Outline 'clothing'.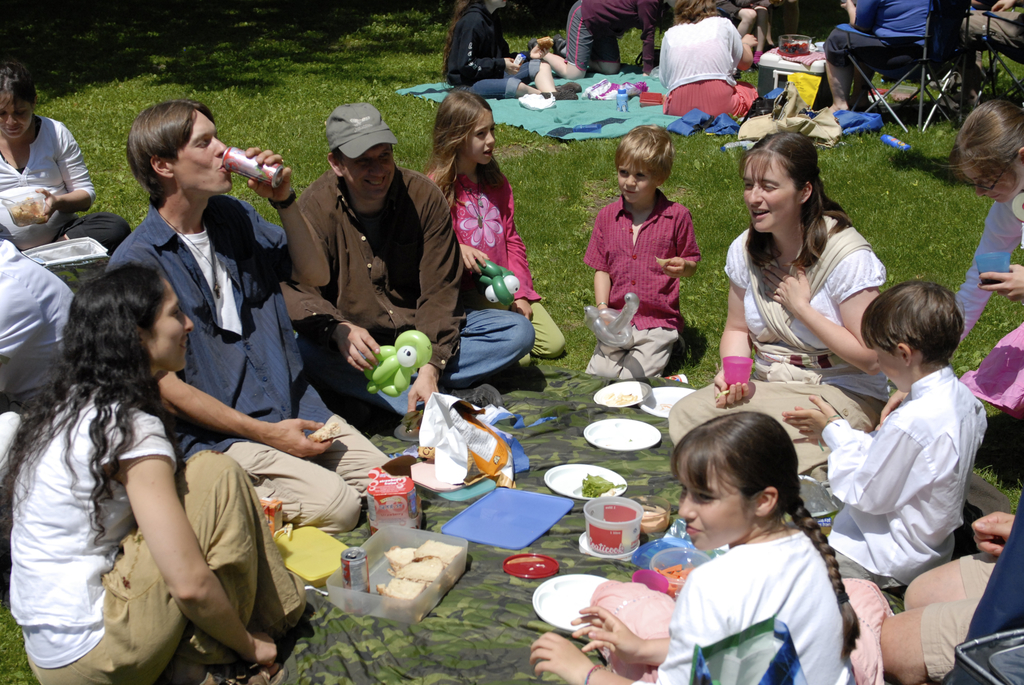
Outline: {"x1": 822, "y1": 0, "x2": 935, "y2": 80}.
